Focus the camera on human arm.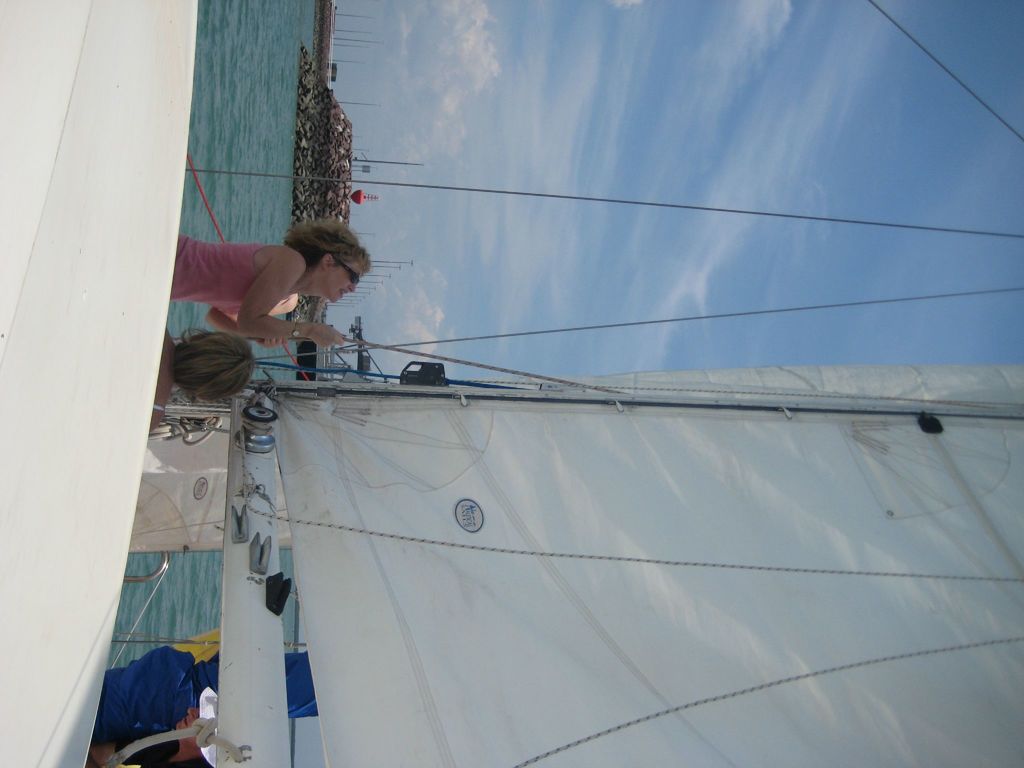
Focus region: [x1=206, y1=288, x2=304, y2=352].
